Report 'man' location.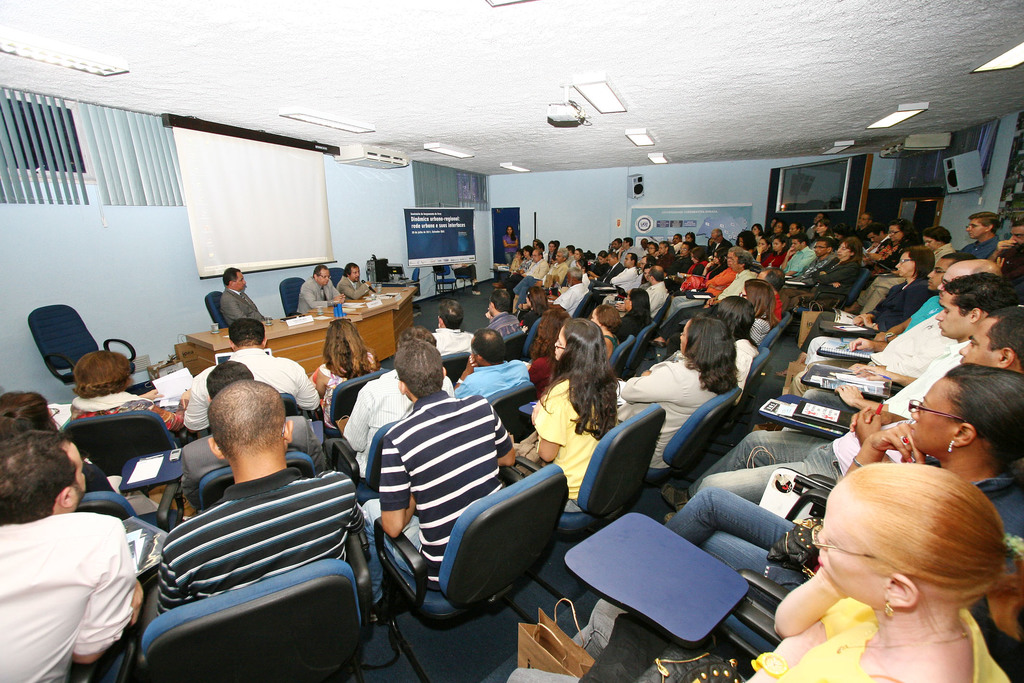
Report: left=653, top=242, right=681, bottom=272.
